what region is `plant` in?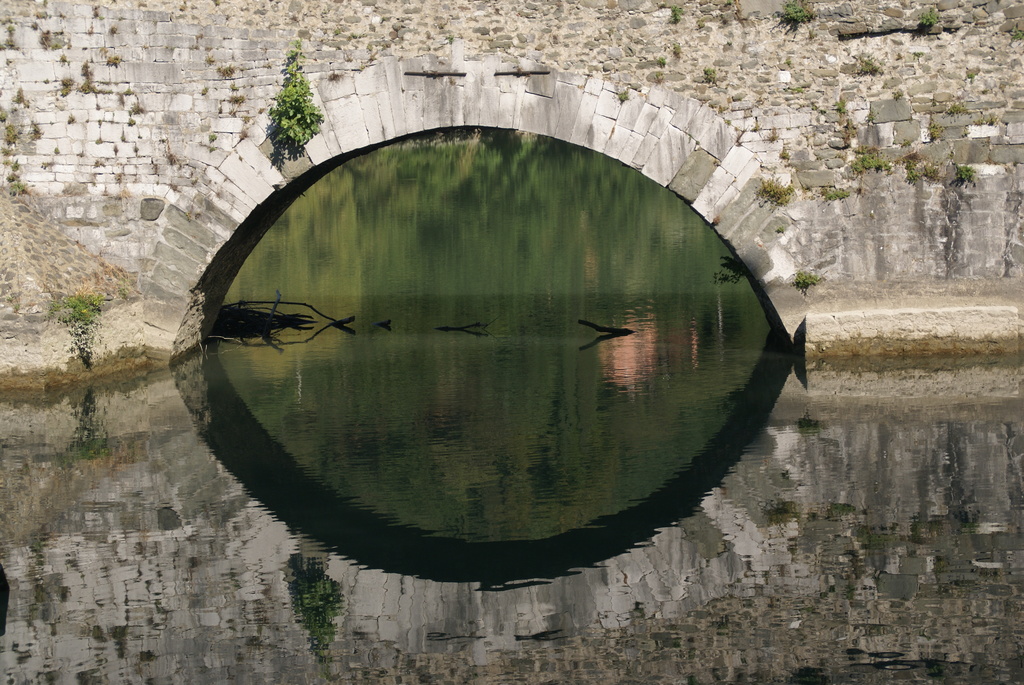
[942,91,973,127].
